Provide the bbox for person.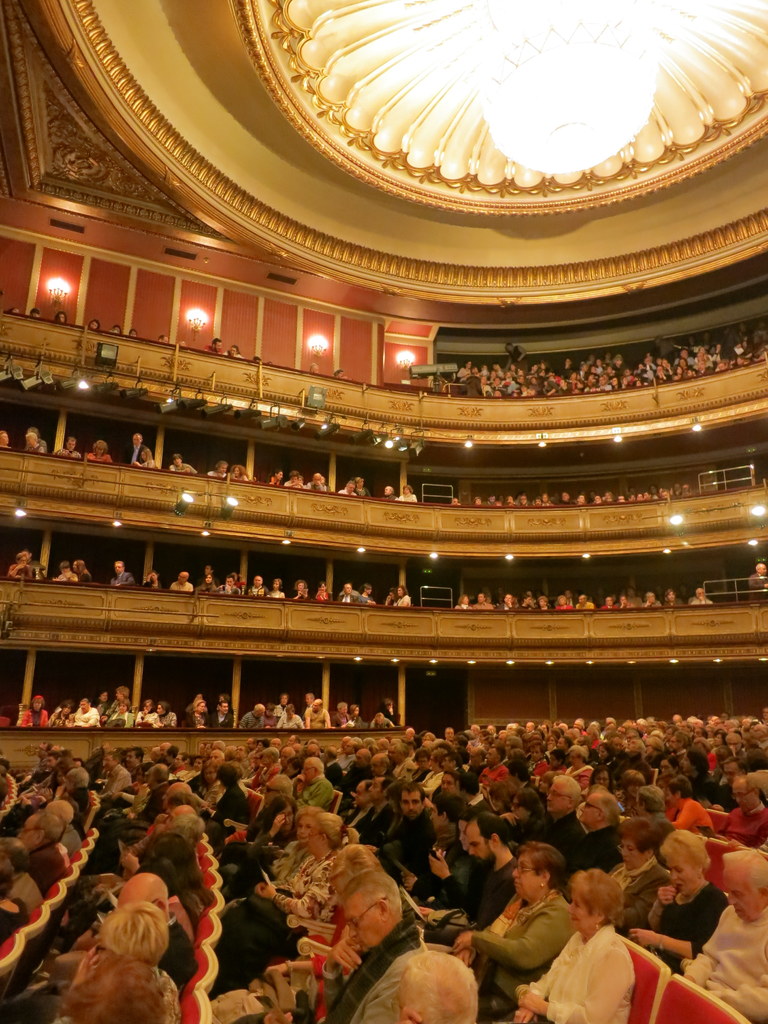
(335,580,361,607).
